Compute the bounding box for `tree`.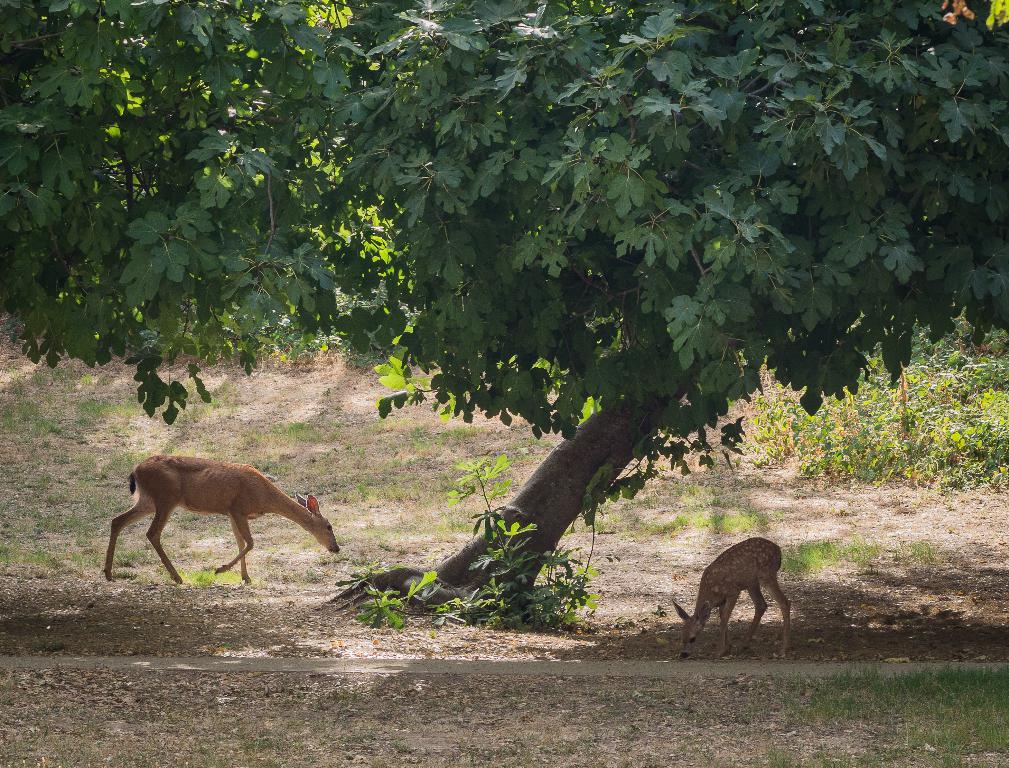
{"left": 0, "top": 3, "right": 1006, "bottom": 638}.
